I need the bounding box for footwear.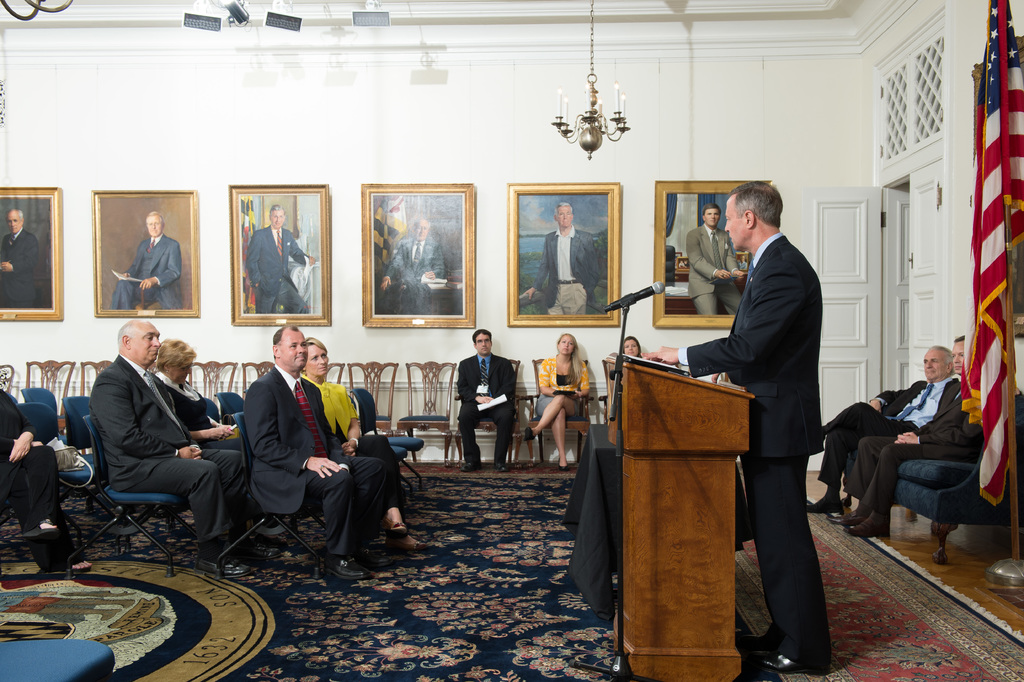
Here it is: bbox=(9, 519, 53, 540).
